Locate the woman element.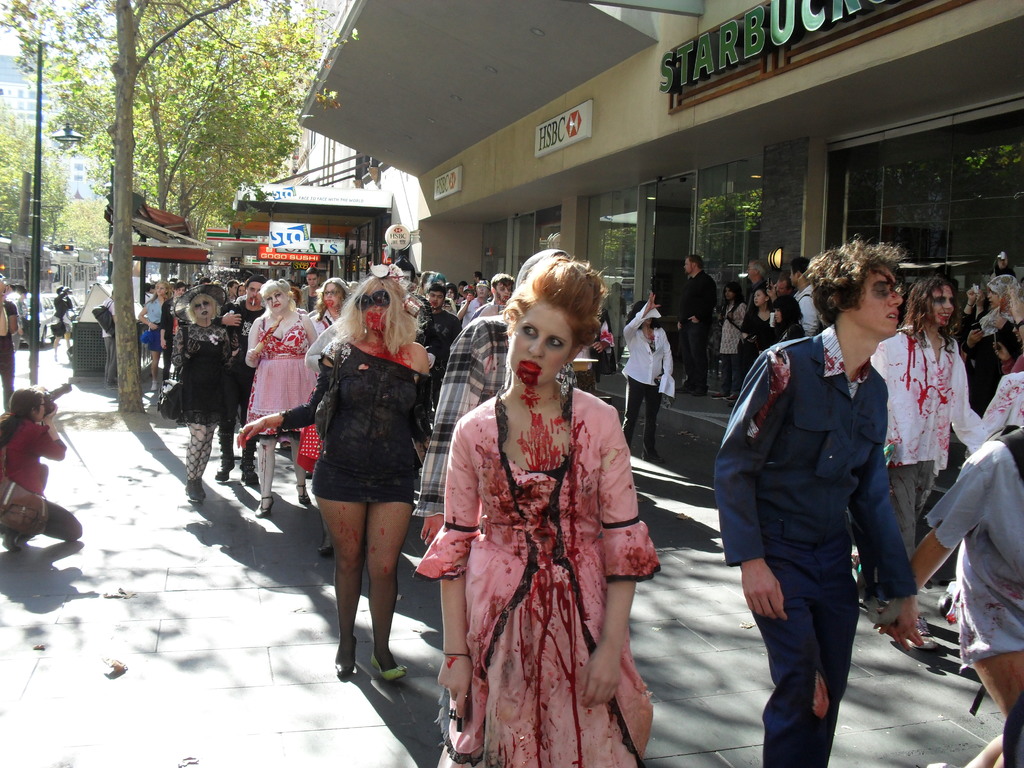
Element bbox: <region>714, 285, 749, 404</region>.
